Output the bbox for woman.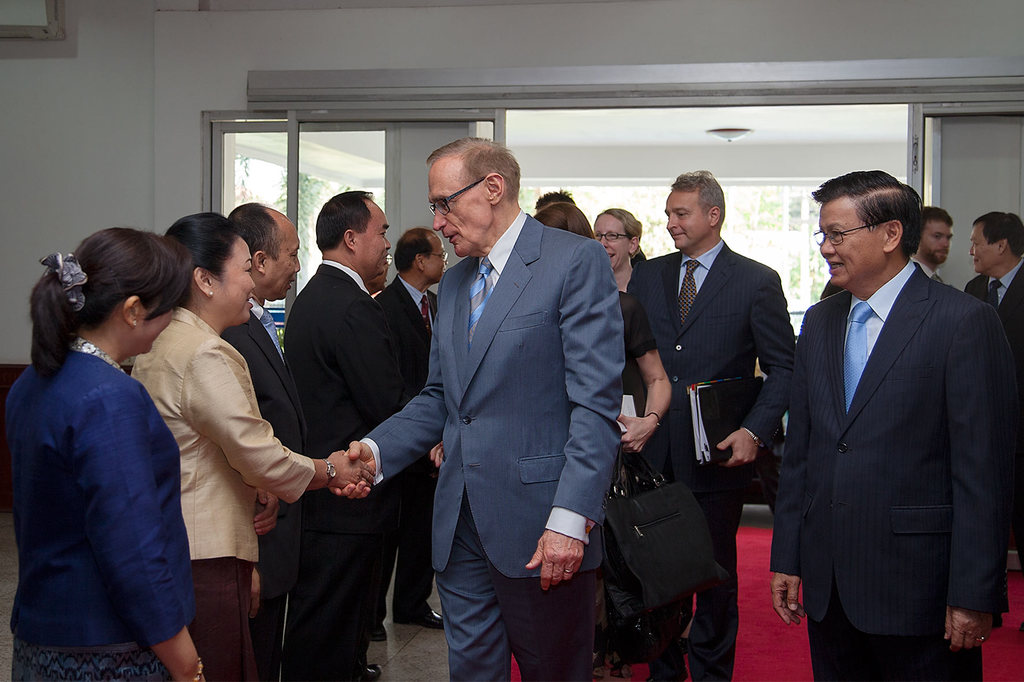
15, 218, 209, 674.
